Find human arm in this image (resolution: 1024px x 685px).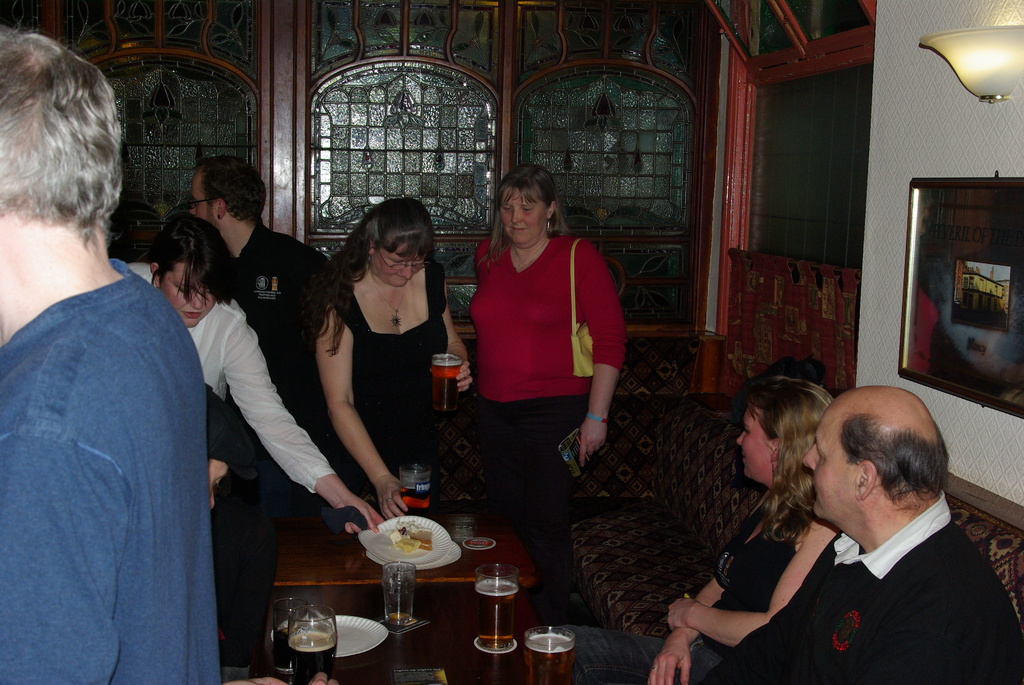
(left=574, top=237, right=628, bottom=468).
